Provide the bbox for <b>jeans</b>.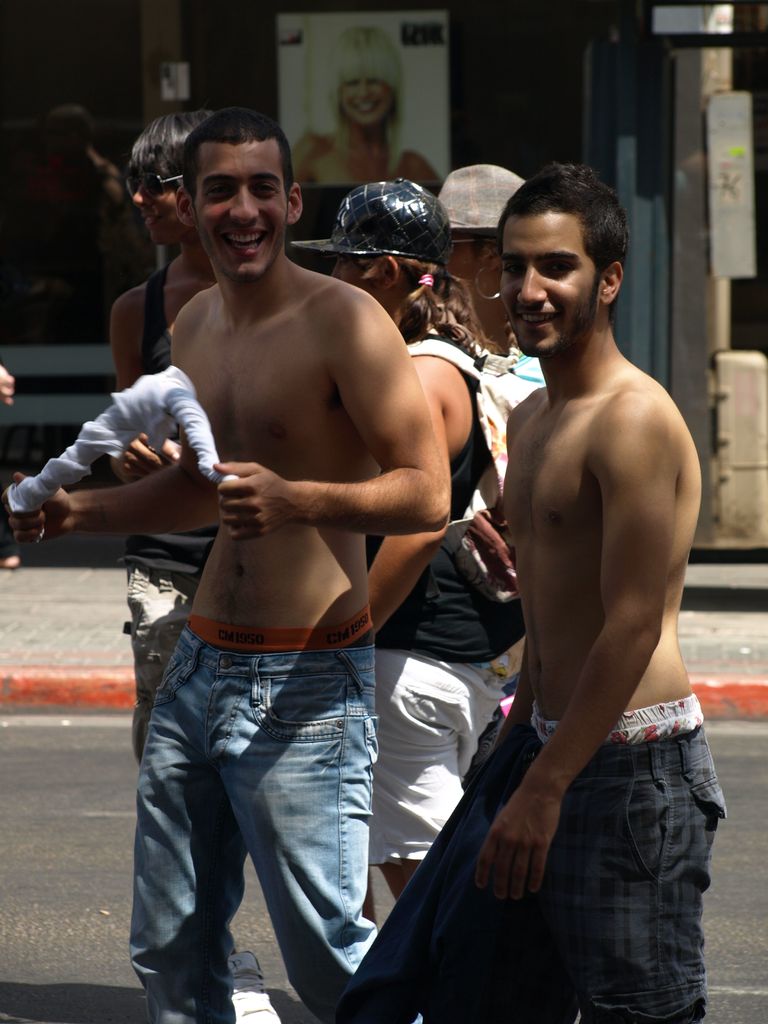
bbox=(424, 714, 725, 1023).
